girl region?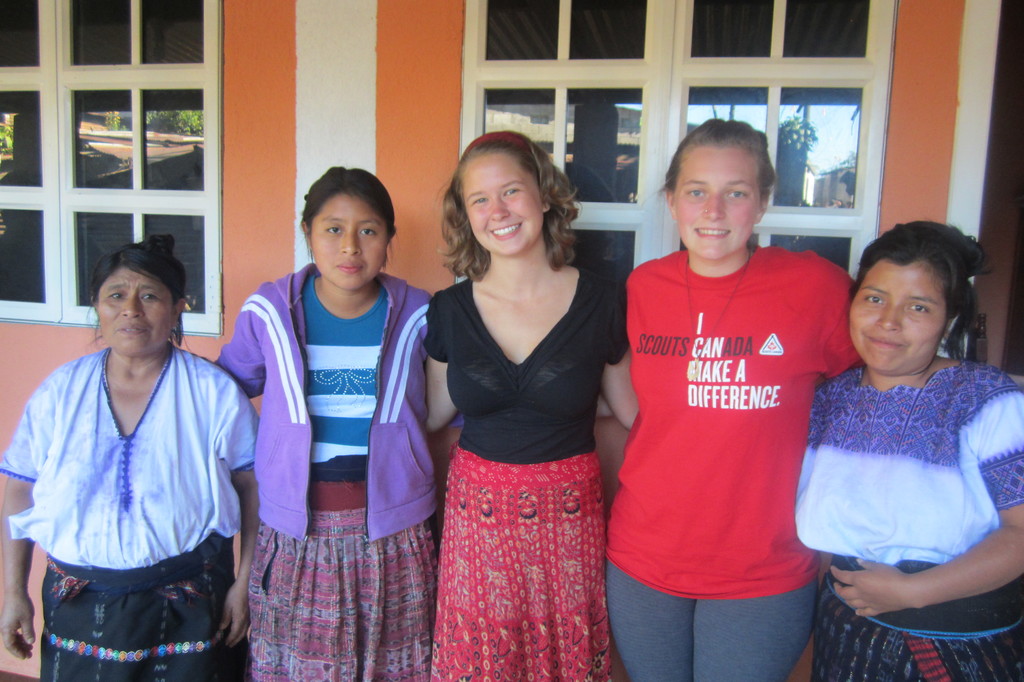
417 133 640 681
